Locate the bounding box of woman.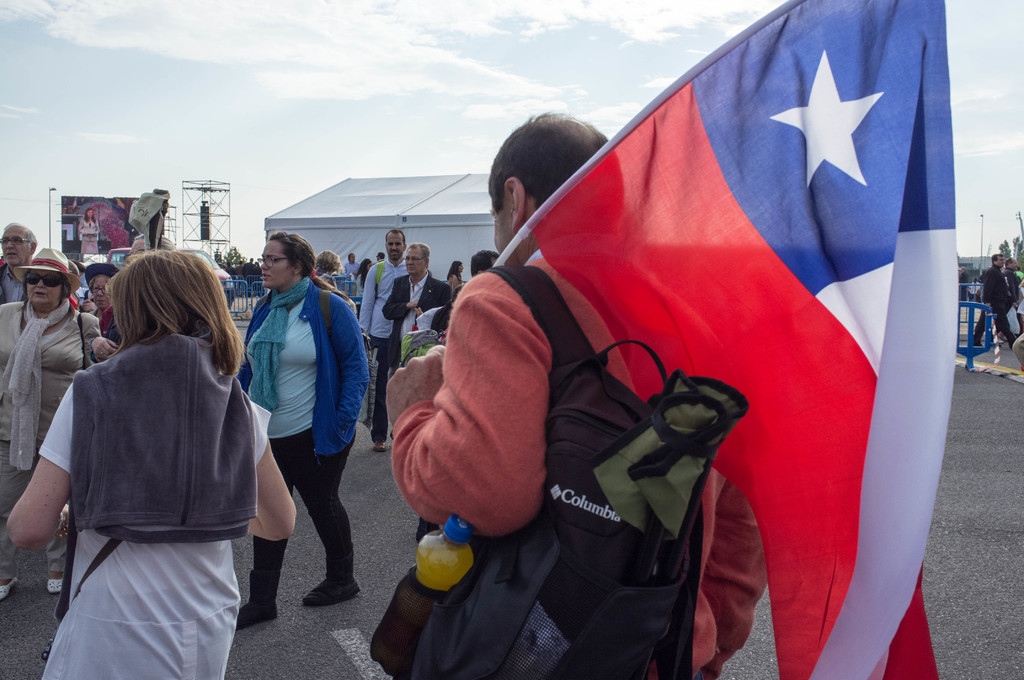
Bounding box: [85,264,107,328].
